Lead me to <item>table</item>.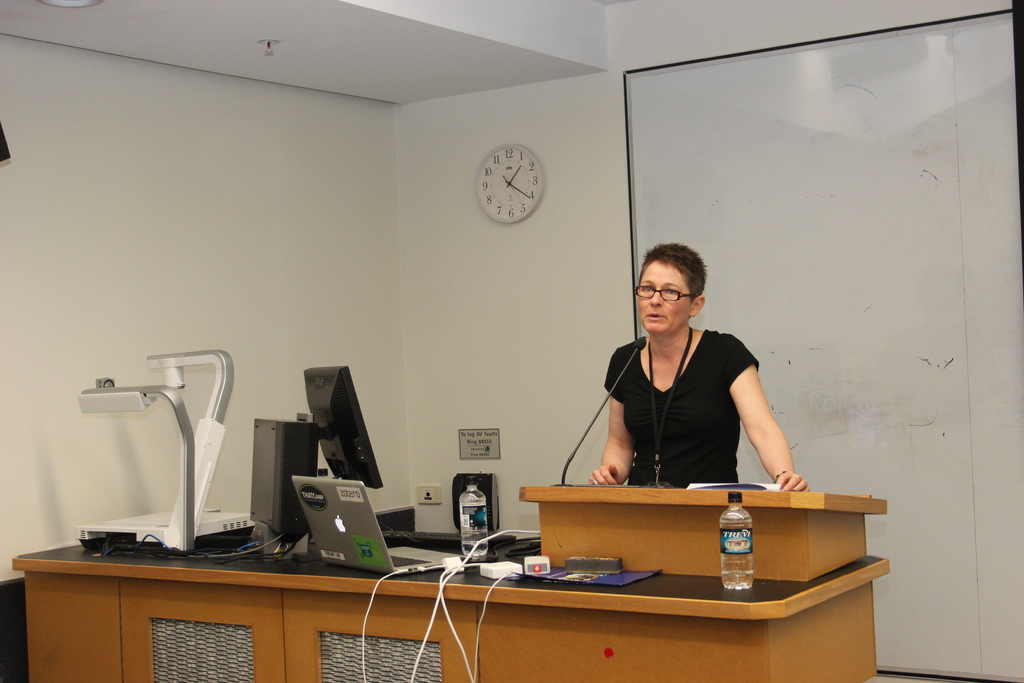
Lead to detection(485, 484, 900, 638).
